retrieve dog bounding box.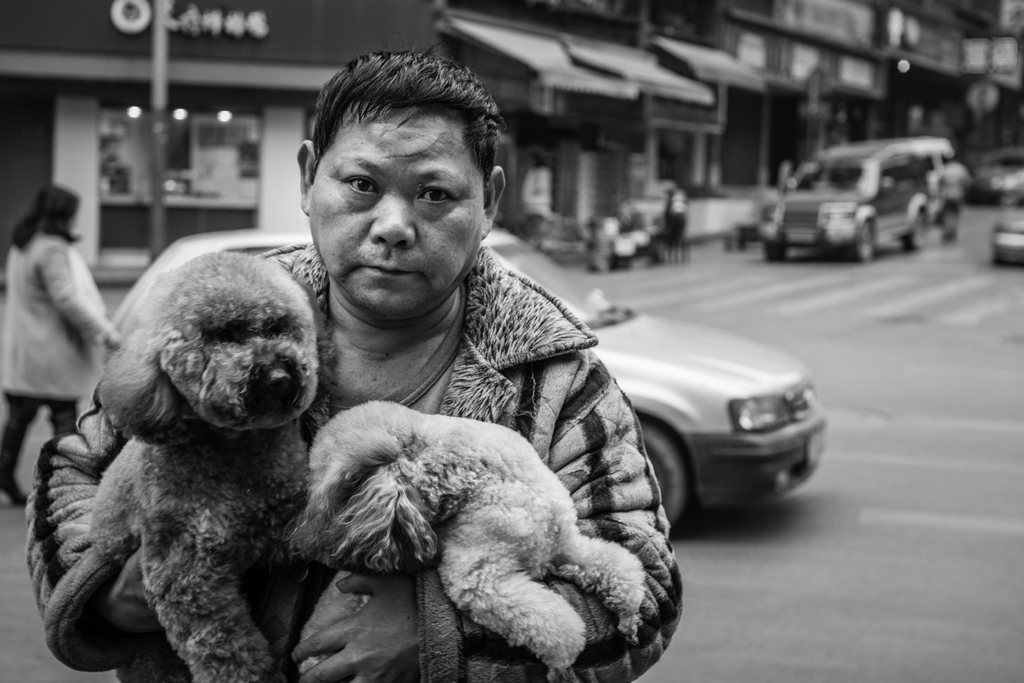
Bounding box: <region>88, 247, 338, 677</region>.
